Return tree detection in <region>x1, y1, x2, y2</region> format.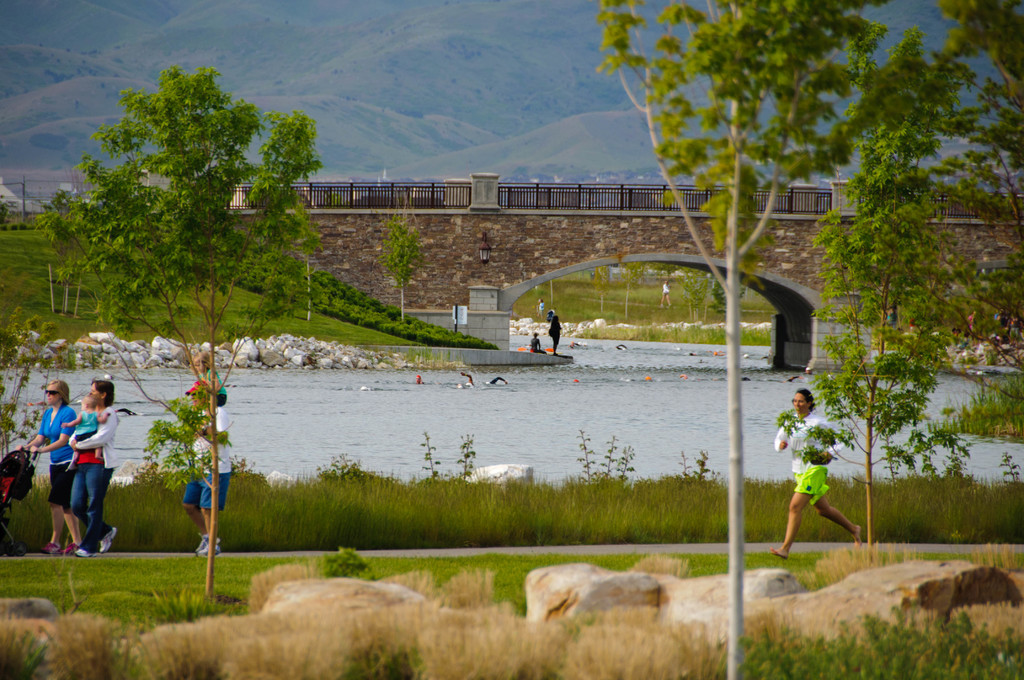
<region>932, 0, 1023, 112</region>.
